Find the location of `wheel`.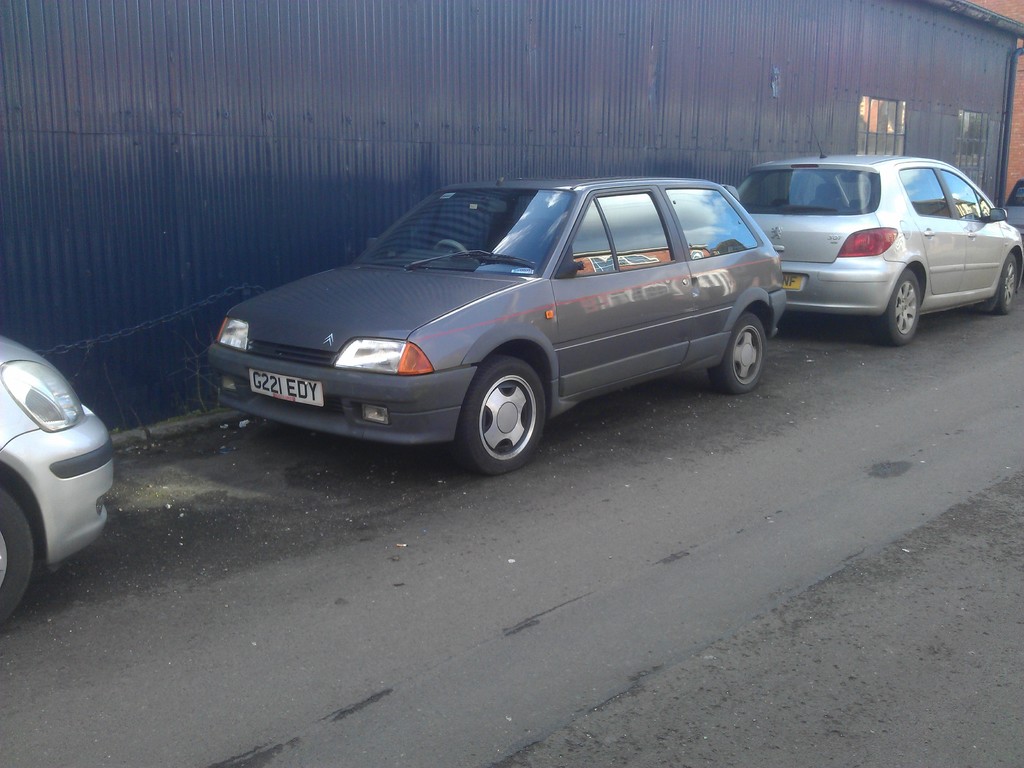
Location: 996 259 1021 312.
